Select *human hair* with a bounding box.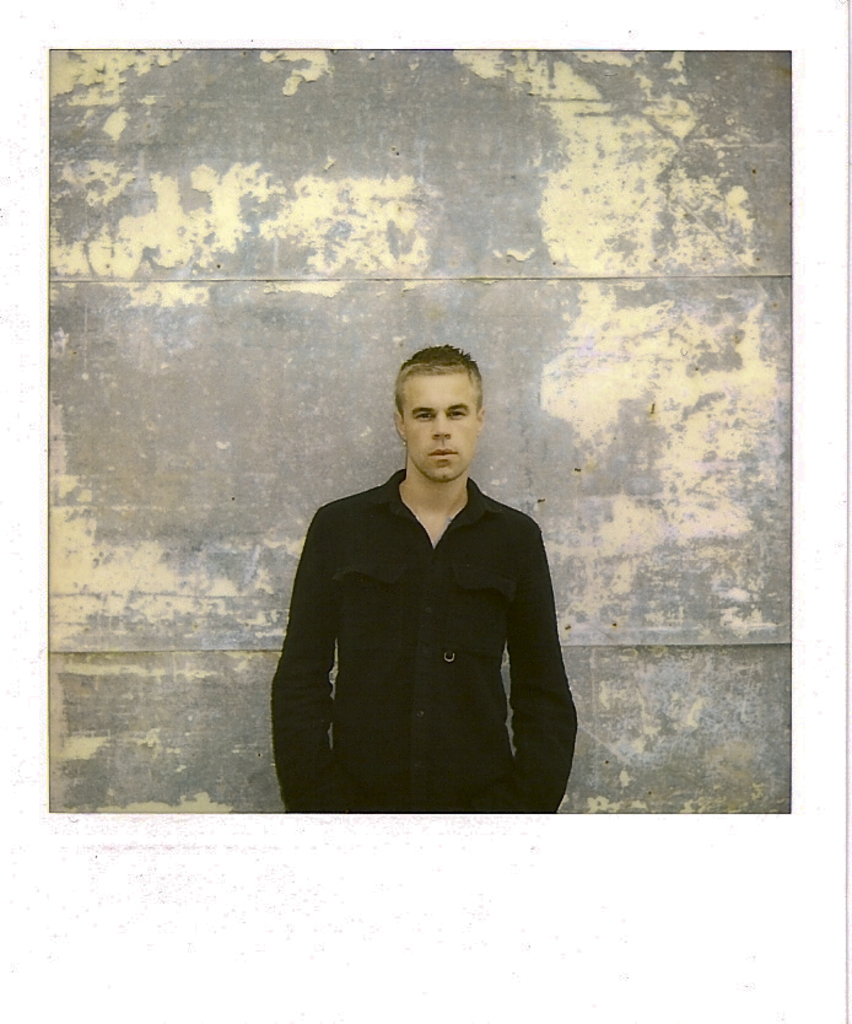
[left=388, top=335, right=489, bottom=406].
